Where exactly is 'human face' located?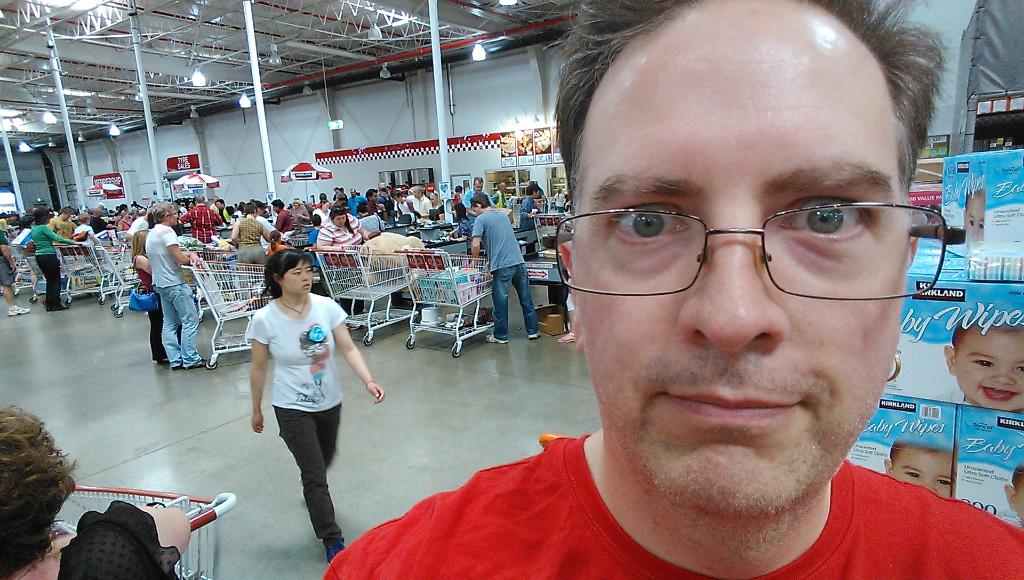
Its bounding box is [473,204,478,215].
